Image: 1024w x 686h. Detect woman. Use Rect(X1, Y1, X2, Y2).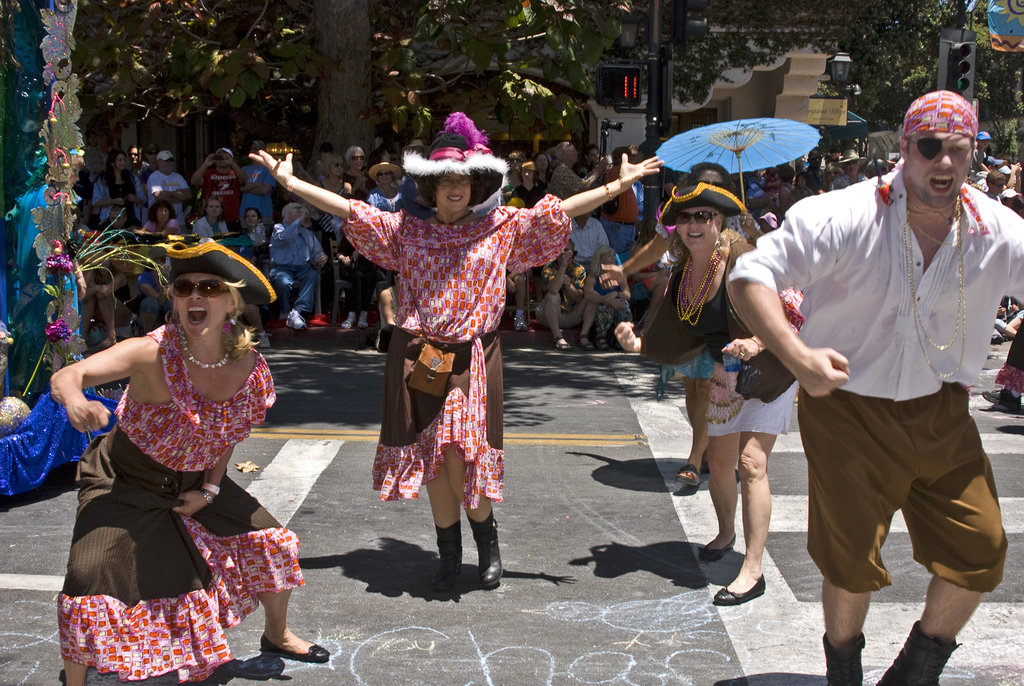
Rect(80, 242, 123, 351).
